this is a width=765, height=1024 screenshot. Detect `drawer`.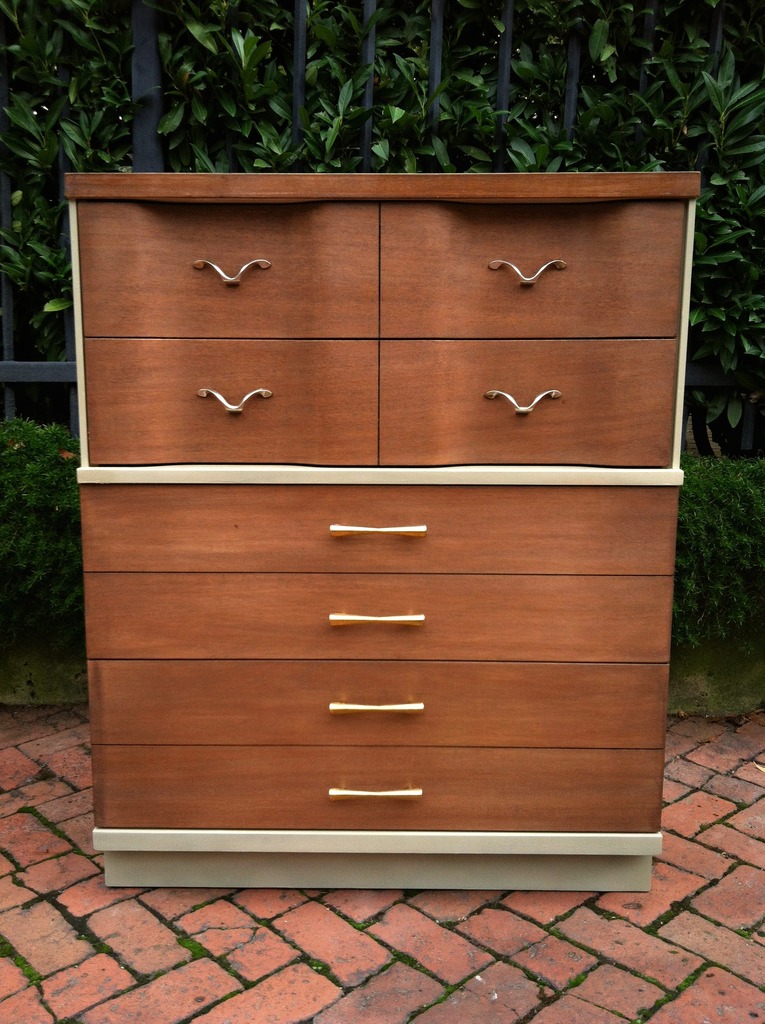
bbox=(83, 570, 673, 662).
